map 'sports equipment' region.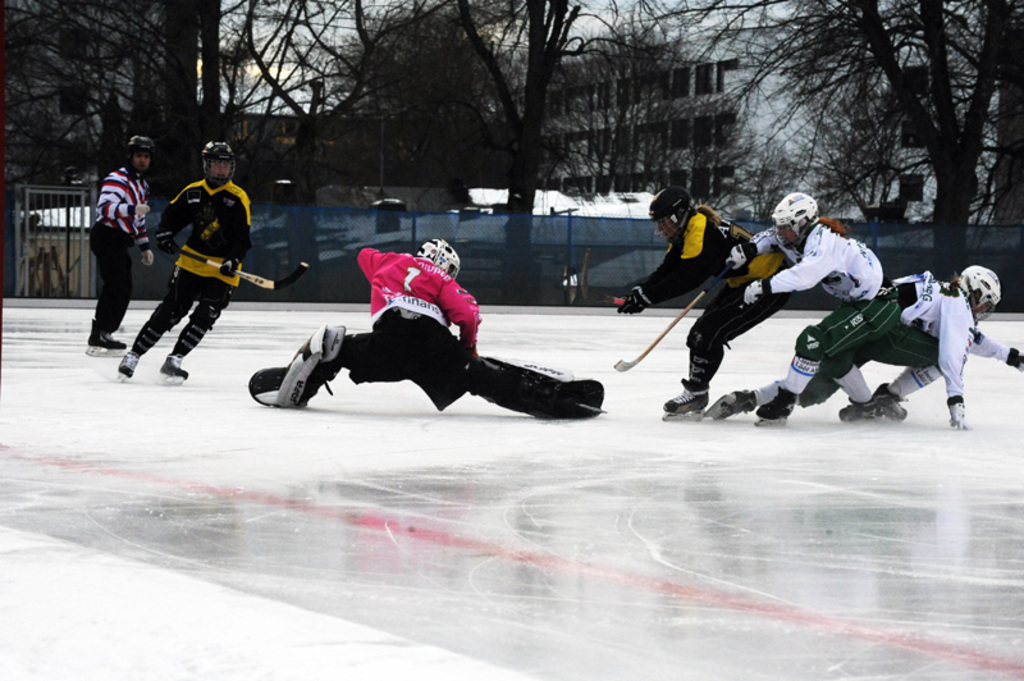
Mapped to pyautogui.locateOnScreen(155, 349, 189, 383).
